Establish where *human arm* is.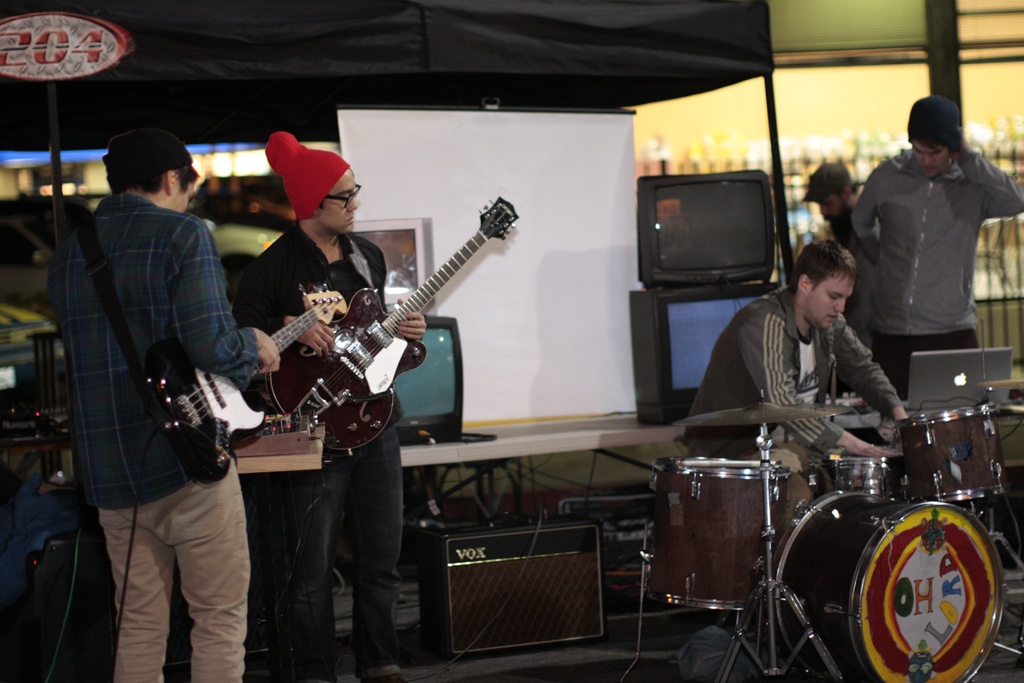
Established at locate(233, 272, 333, 354).
